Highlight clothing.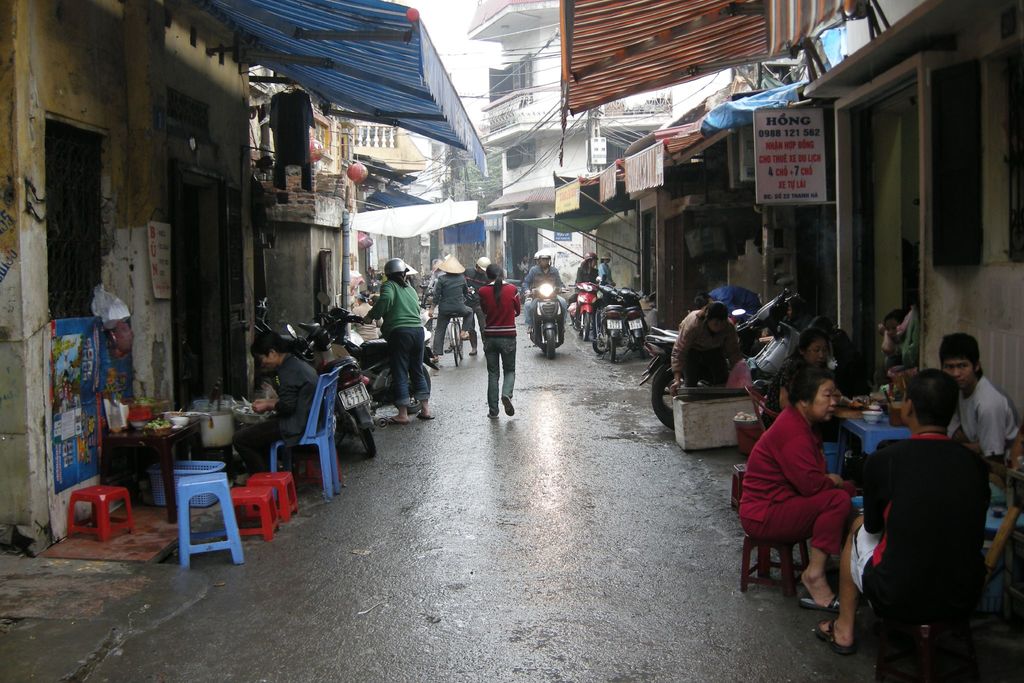
Highlighted region: l=751, t=389, r=868, b=608.
